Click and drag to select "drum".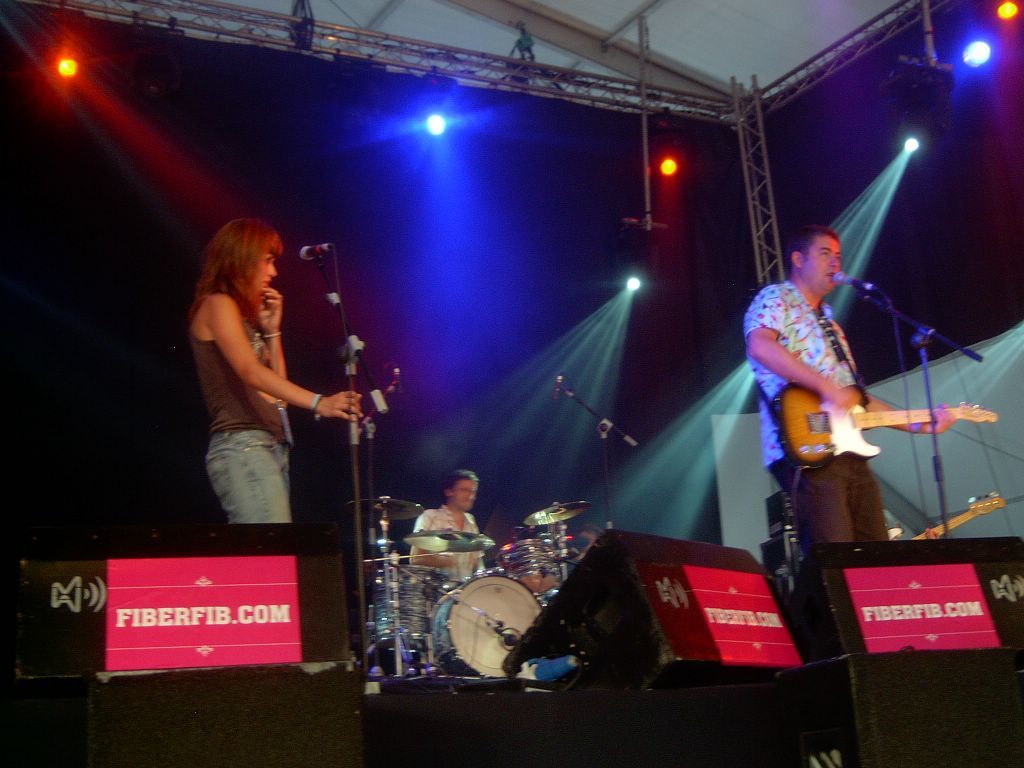
Selection: <region>535, 589, 555, 608</region>.
